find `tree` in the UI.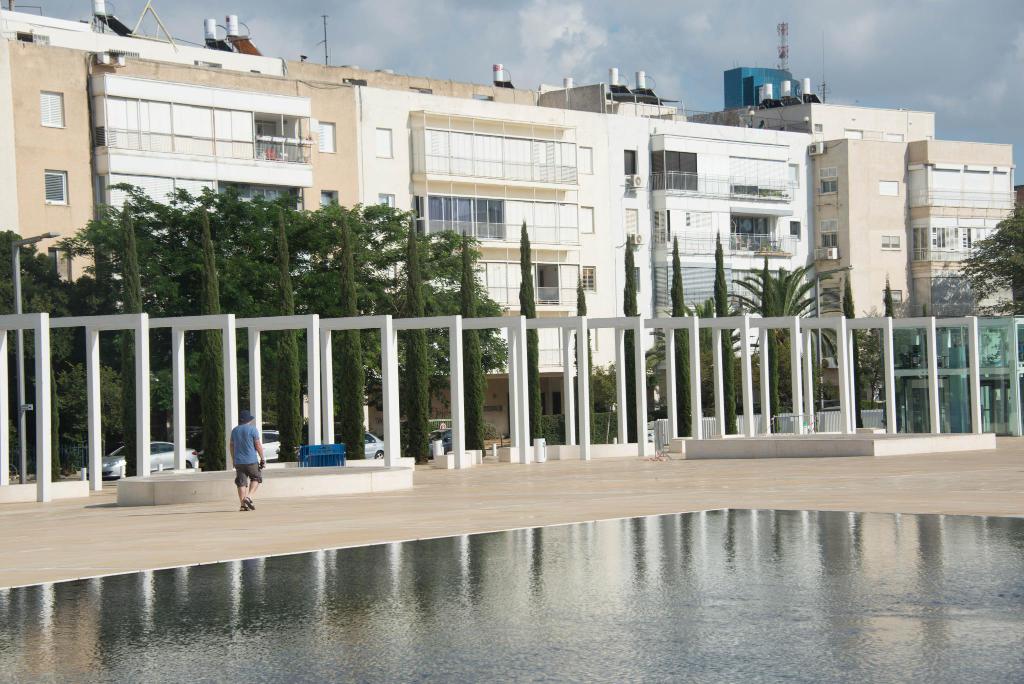
UI element at (713,226,743,433).
